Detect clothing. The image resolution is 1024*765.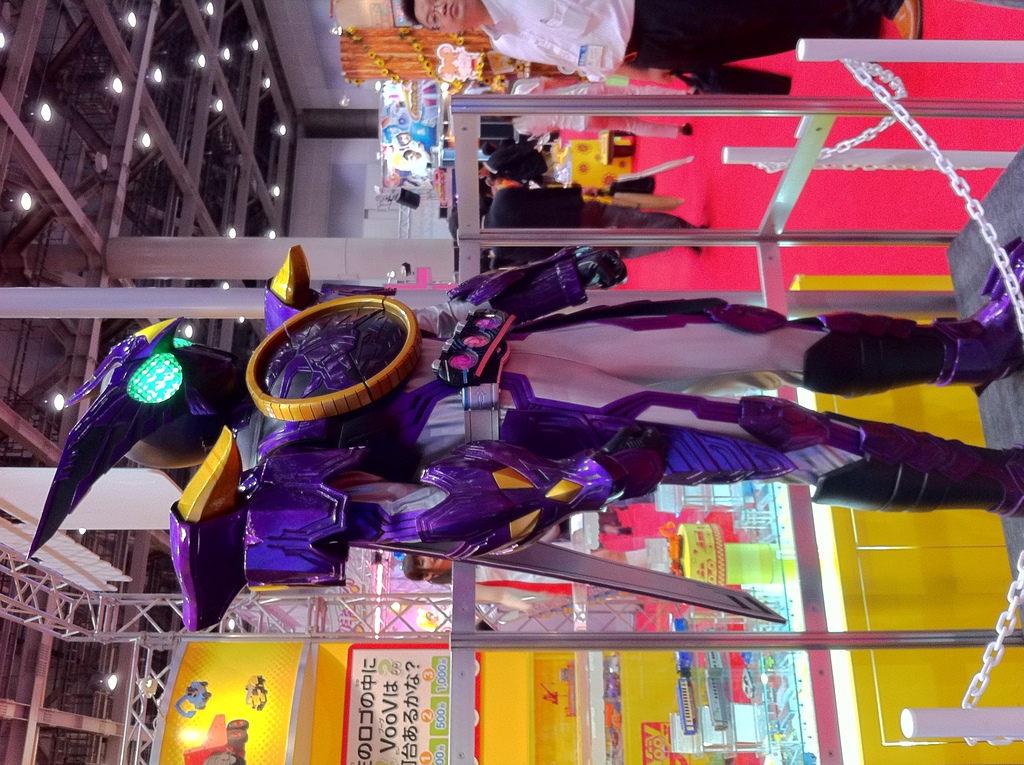
pyautogui.locateOnScreen(479, 142, 550, 178).
